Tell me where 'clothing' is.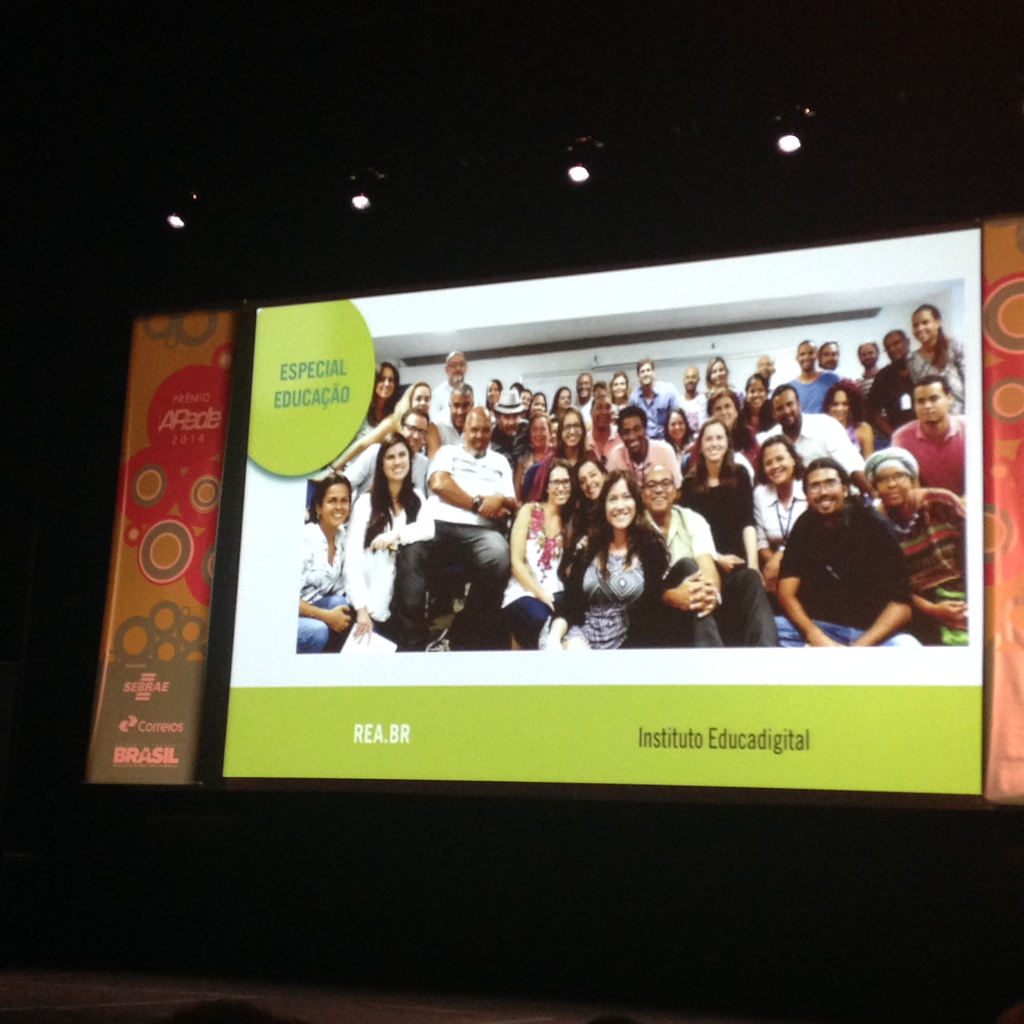
'clothing' is at x1=625, y1=390, x2=668, y2=426.
